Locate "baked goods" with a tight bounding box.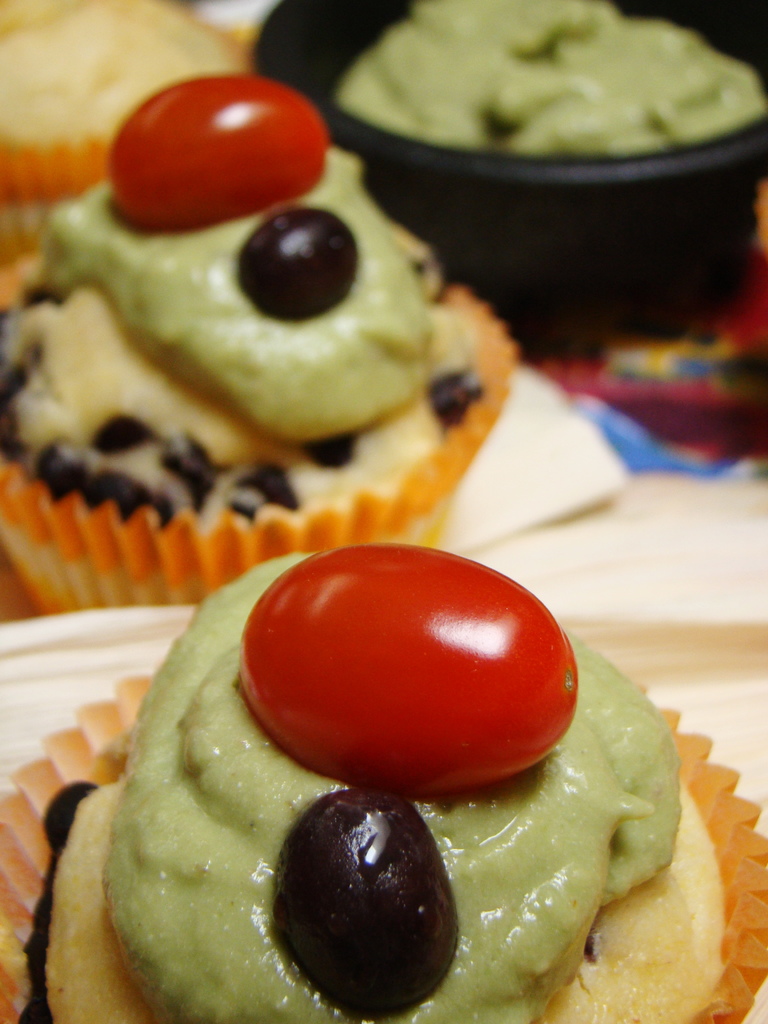
BBox(0, 78, 515, 619).
